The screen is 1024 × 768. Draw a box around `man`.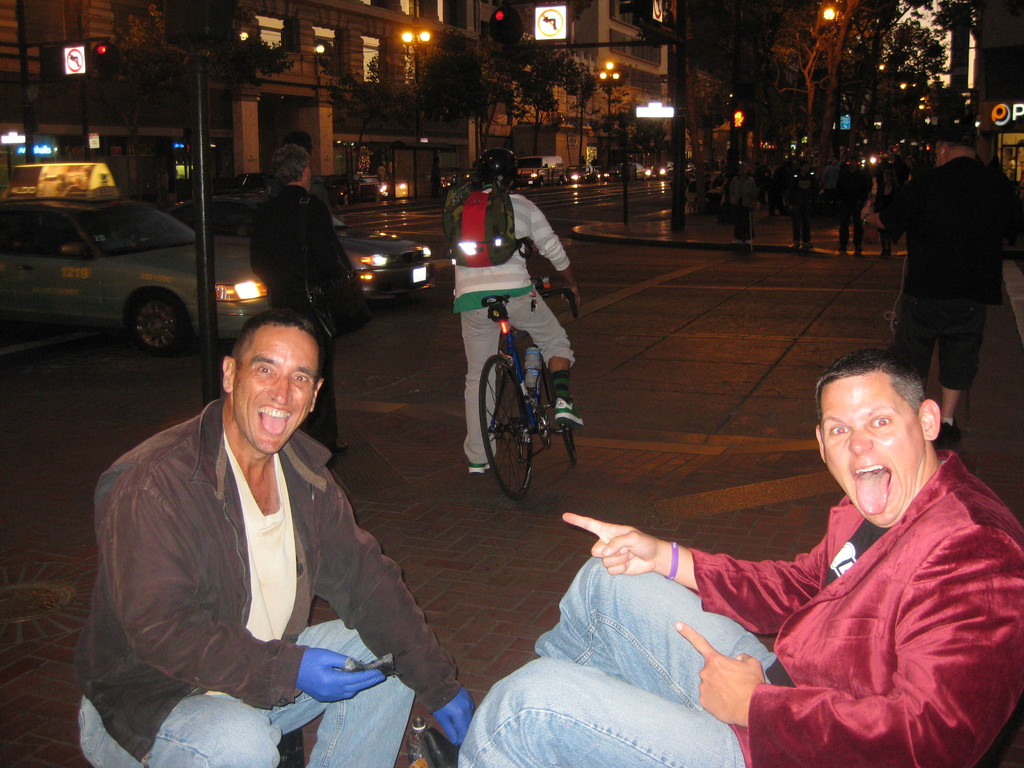
782:170:810:249.
